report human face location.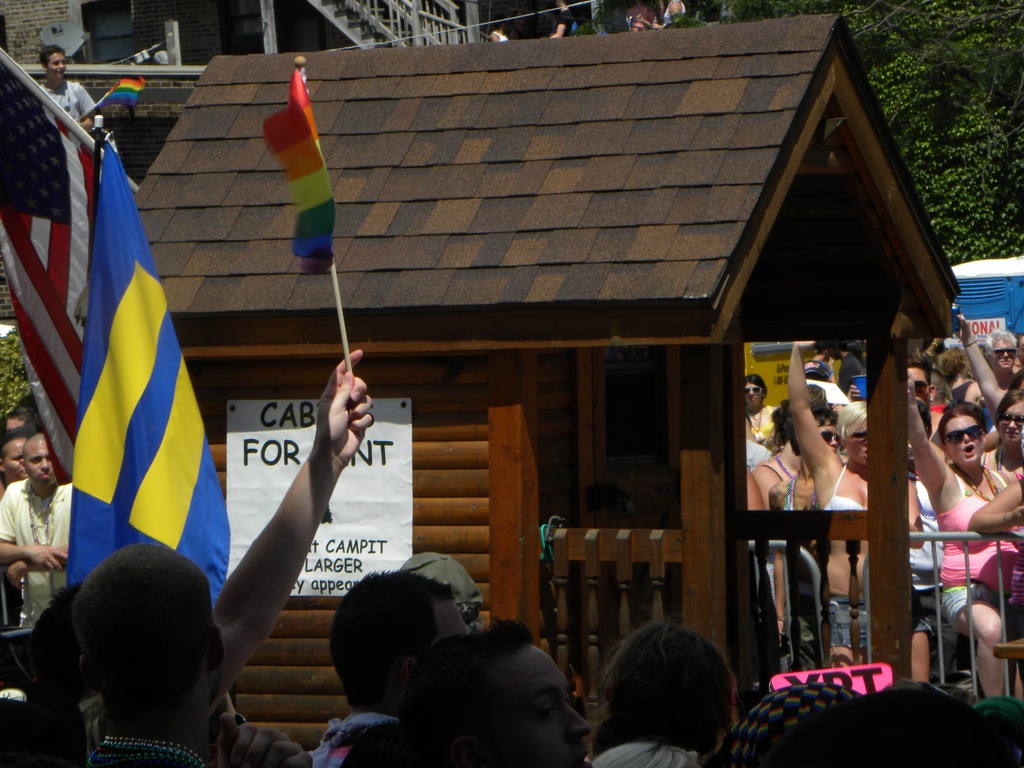
Report: 1:417:19:435.
